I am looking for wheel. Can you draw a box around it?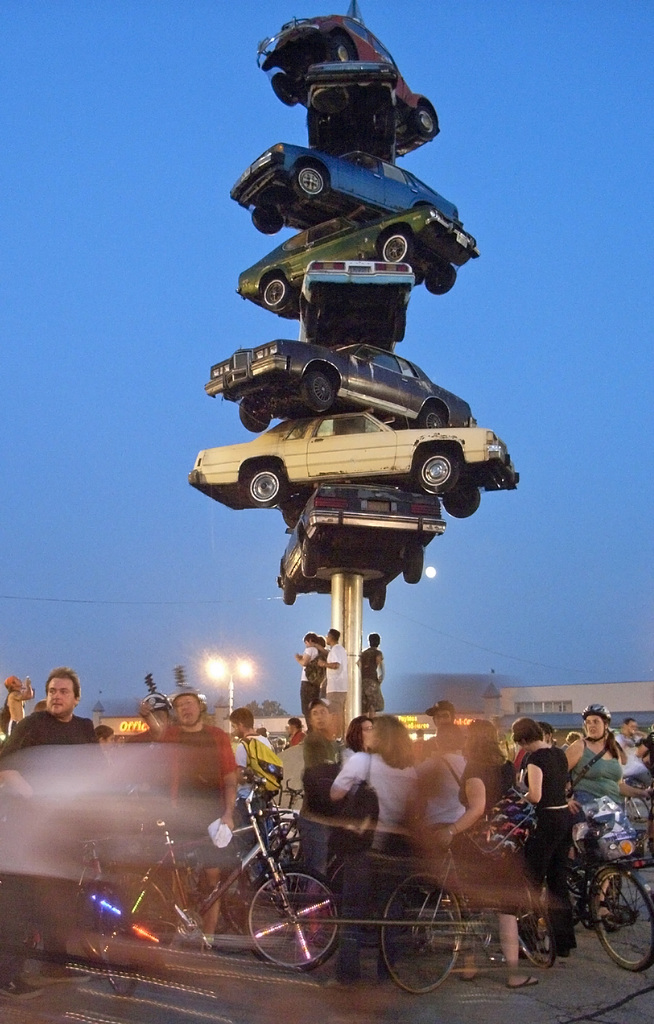
Sure, the bounding box is pyautogui.locateOnScreen(380, 230, 412, 262).
